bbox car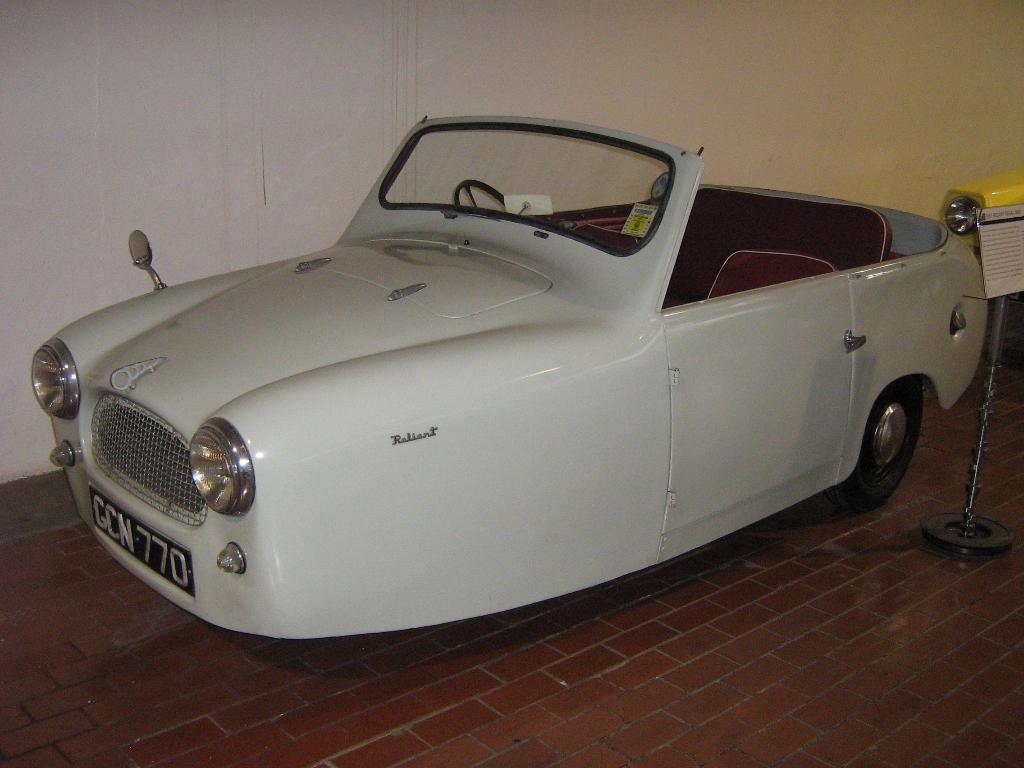
(35,120,989,644)
